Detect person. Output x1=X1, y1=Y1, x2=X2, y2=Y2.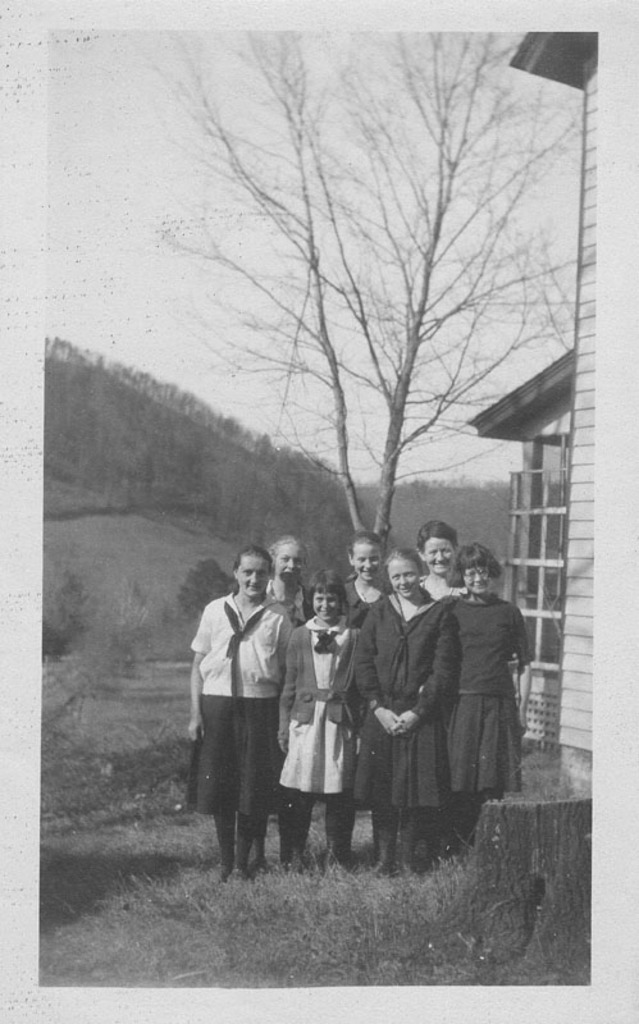
x1=274, y1=566, x2=396, y2=877.
